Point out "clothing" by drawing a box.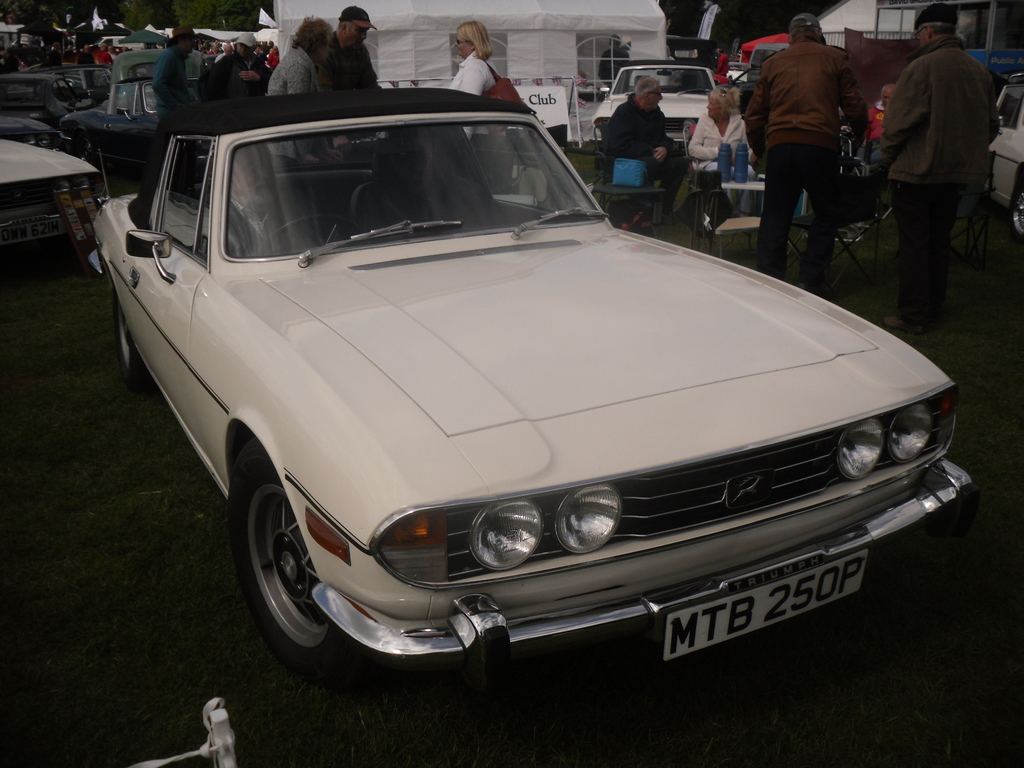
bbox(263, 42, 321, 161).
